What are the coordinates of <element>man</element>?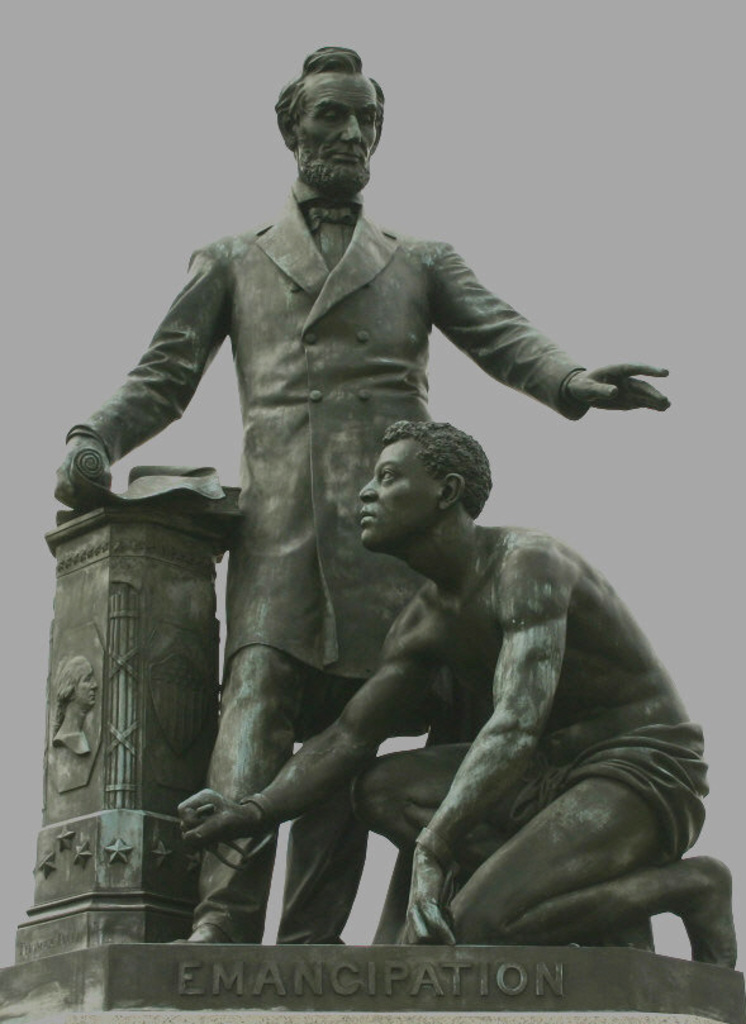
x1=46, y1=656, x2=100, y2=758.
